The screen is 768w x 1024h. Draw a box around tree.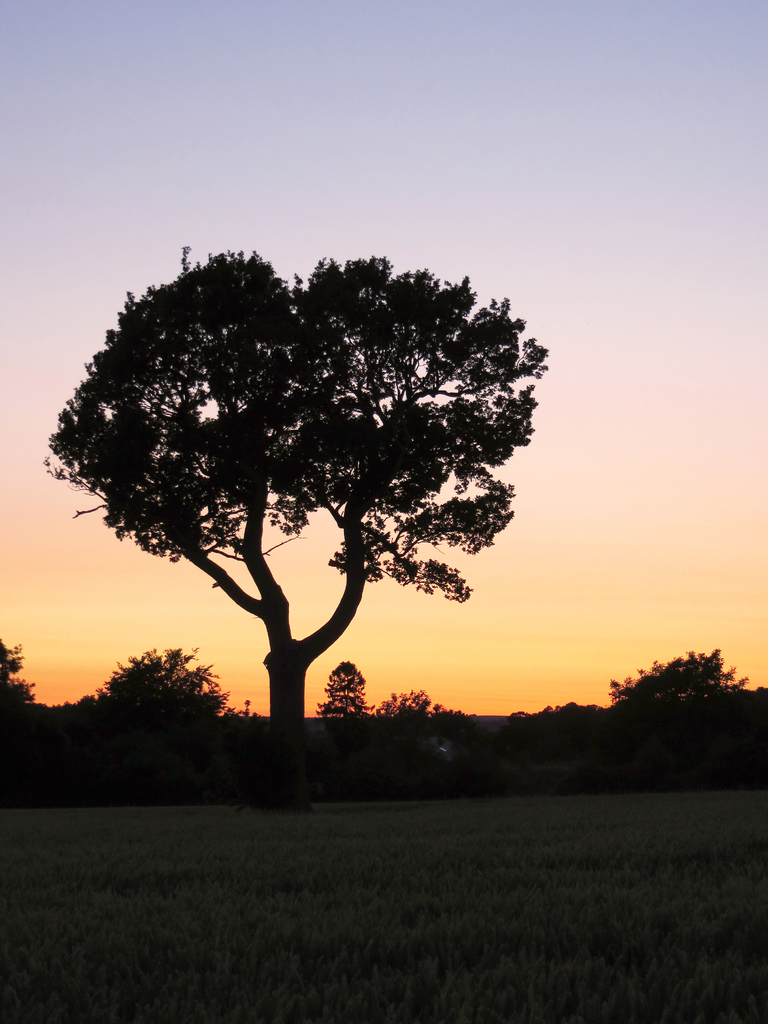
<box>625,645,756,722</box>.
